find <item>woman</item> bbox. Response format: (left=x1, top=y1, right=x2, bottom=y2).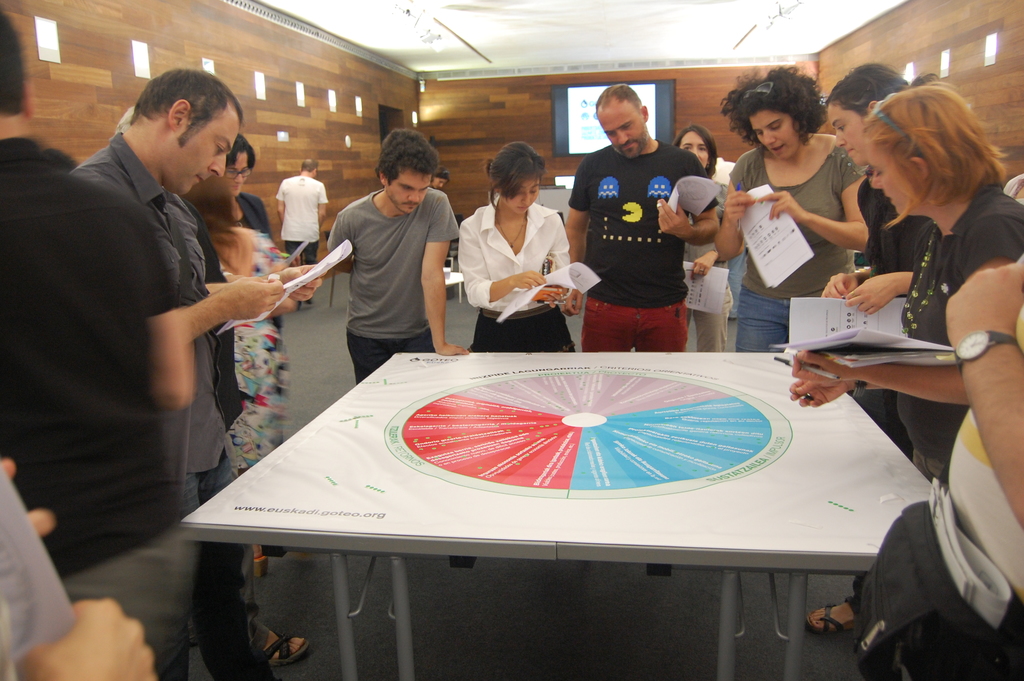
(left=819, top=62, right=939, bottom=455).
